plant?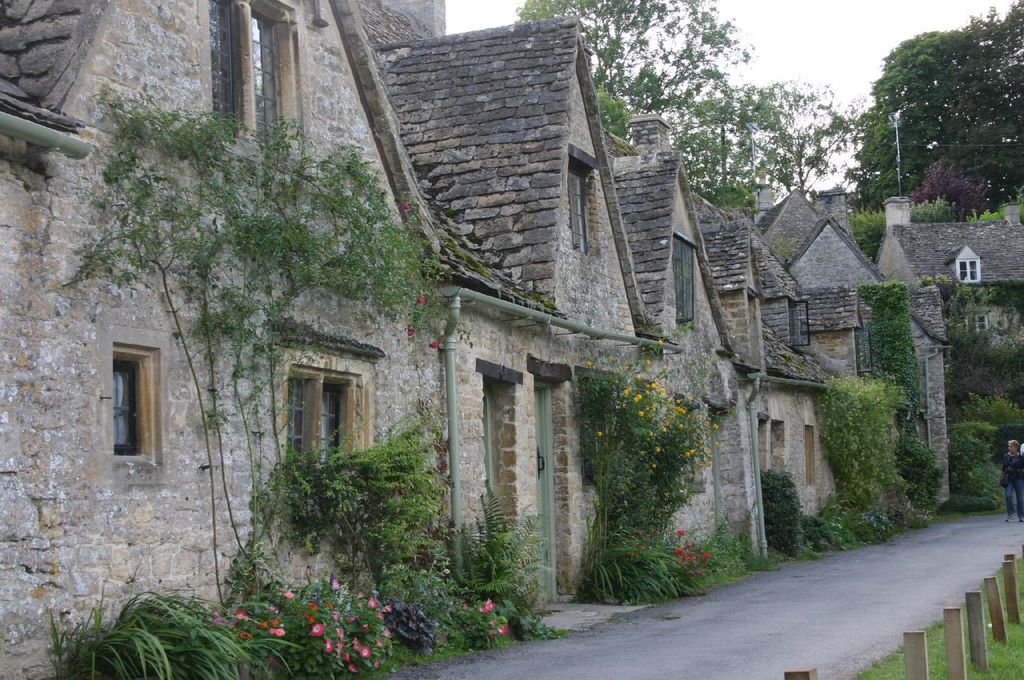
bbox=[946, 424, 1001, 509]
